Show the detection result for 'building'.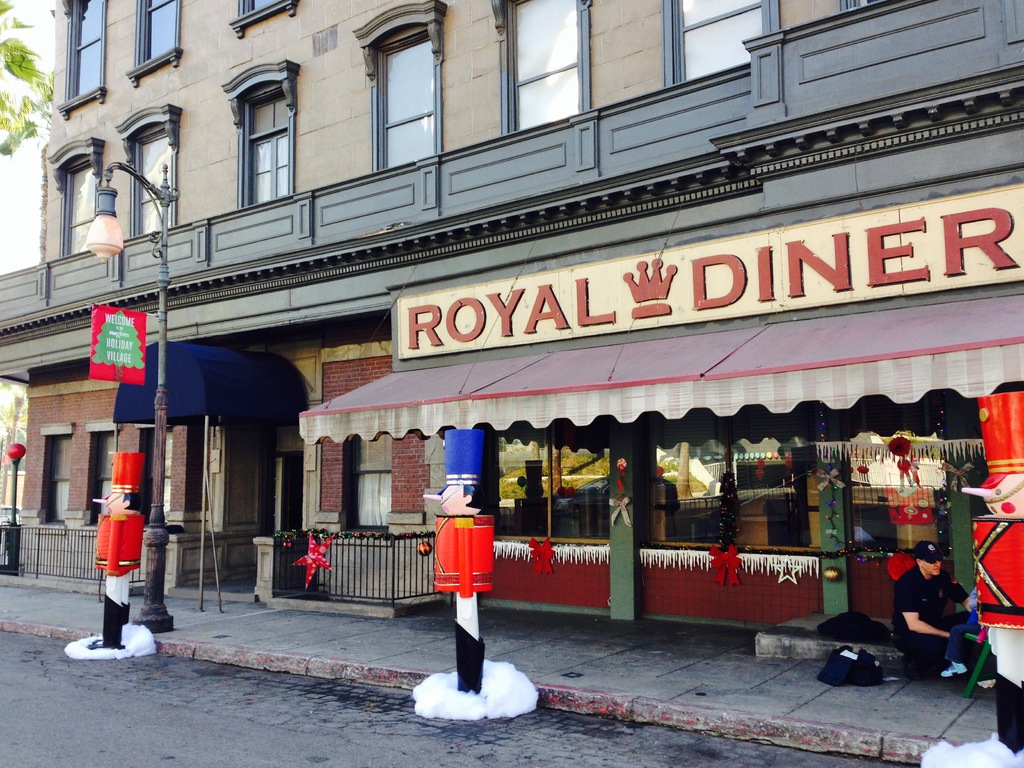
<box>0,0,1023,656</box>.
